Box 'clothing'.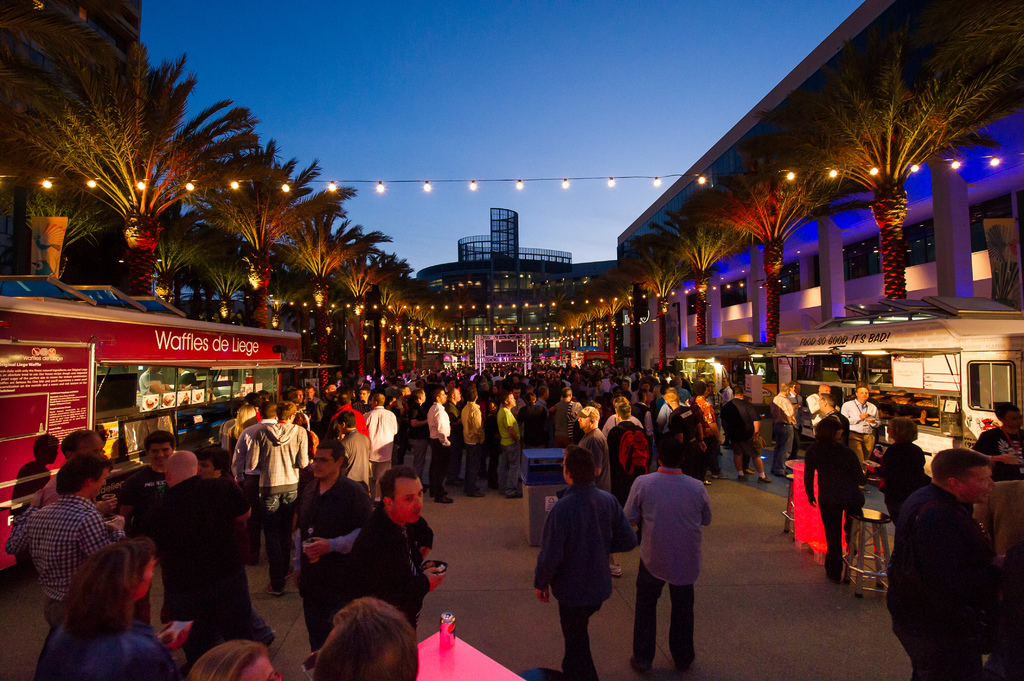
left=109, top=456, right=181, bottom=644.
